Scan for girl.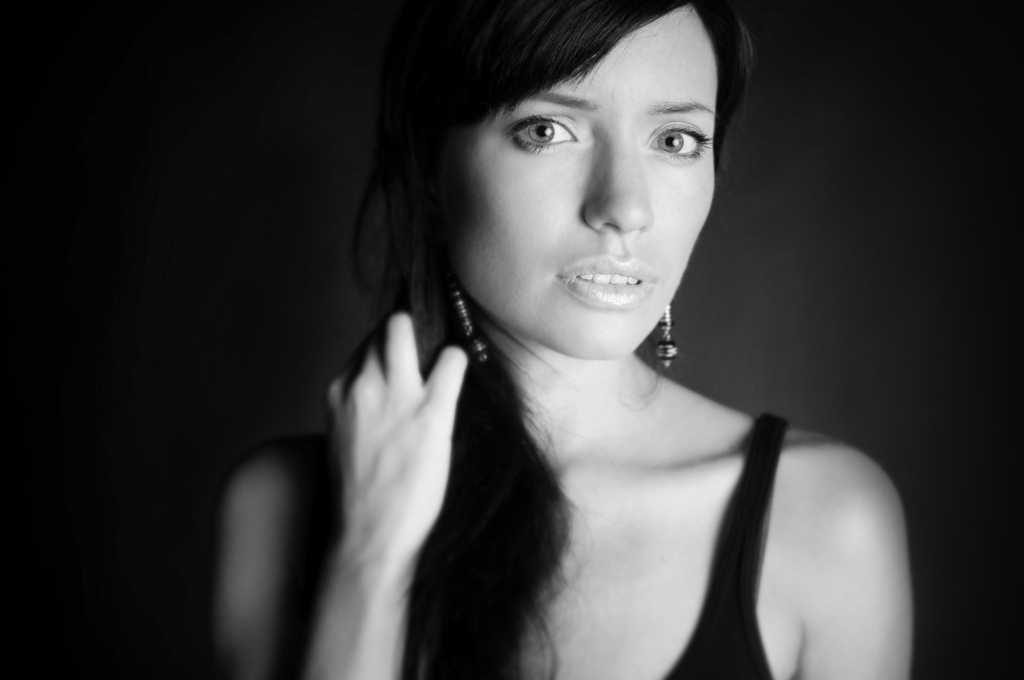
Scan result: 198, 0, 908, 679.
